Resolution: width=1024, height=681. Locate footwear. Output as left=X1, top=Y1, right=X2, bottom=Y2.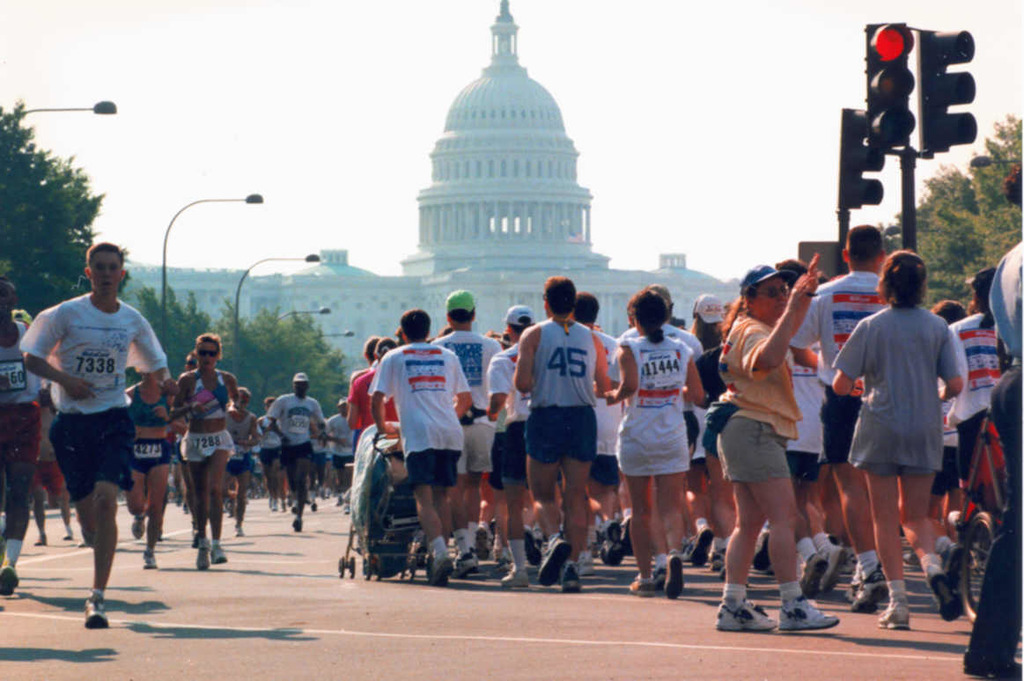
left=621, top=580, right=659, bottom=592.
